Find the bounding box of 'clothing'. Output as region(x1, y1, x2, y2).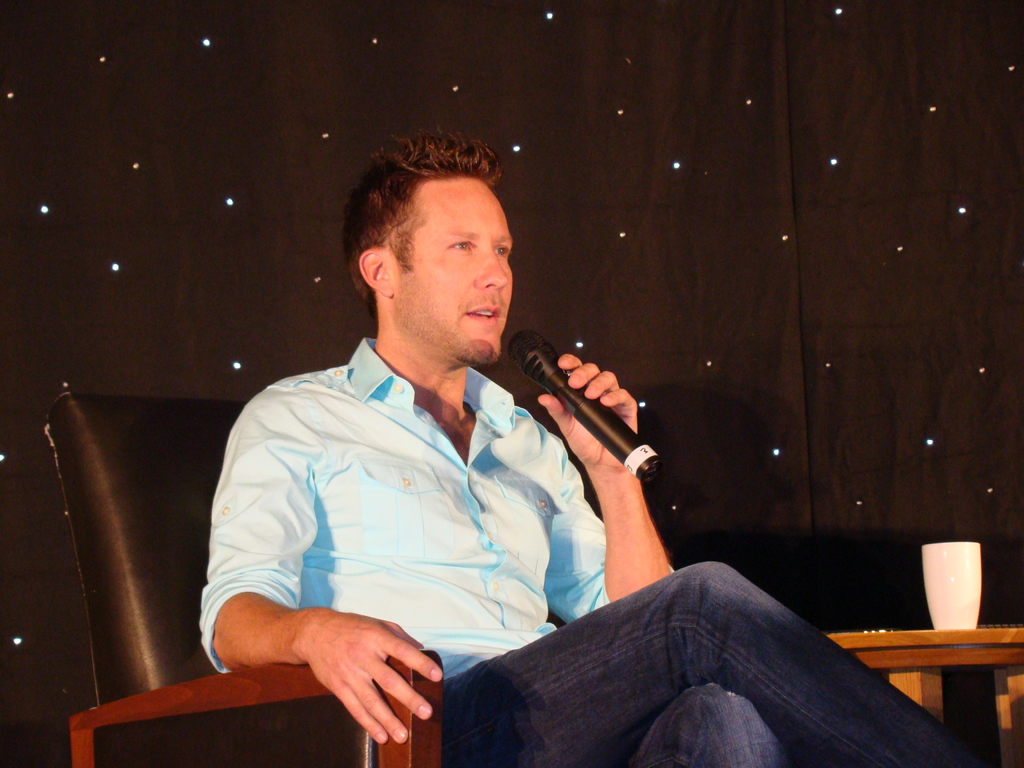
region(214, 337, 974, 760).
